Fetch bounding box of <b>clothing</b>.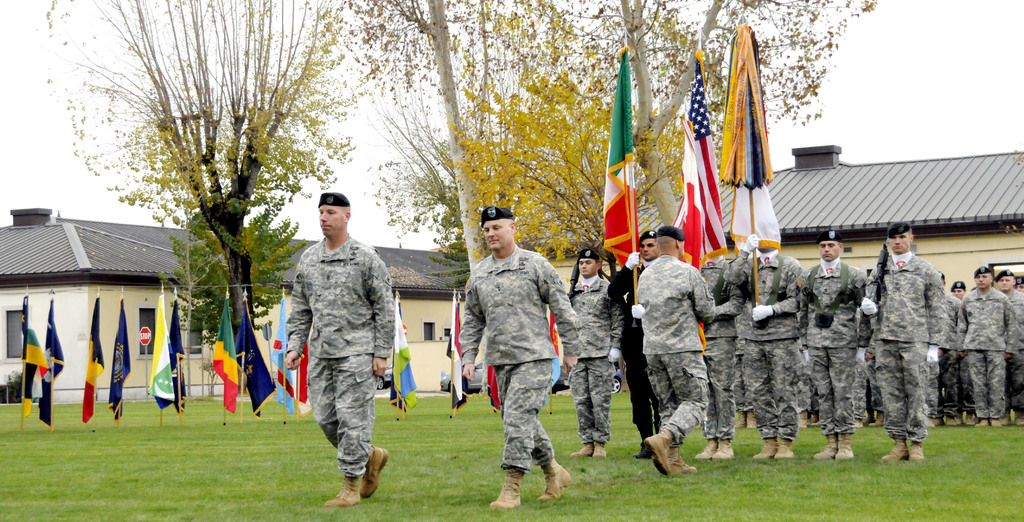
Bbox: crop(863, 249, 948, 443).
